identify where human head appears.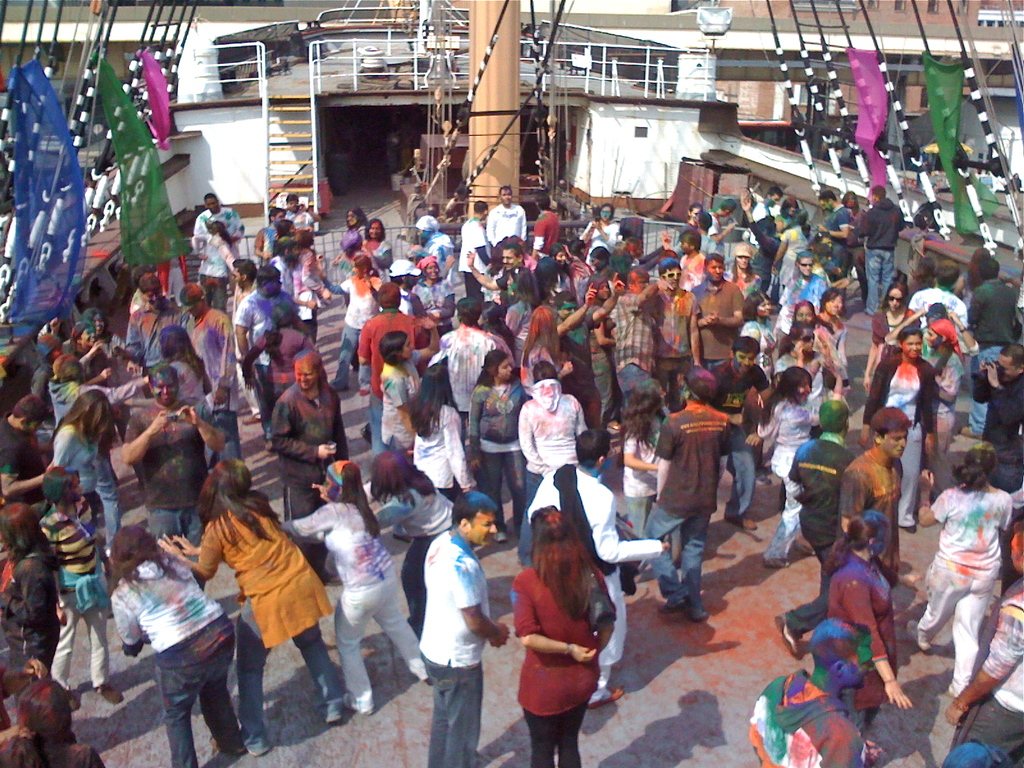
Appears at (573, 429, 612, 474).
